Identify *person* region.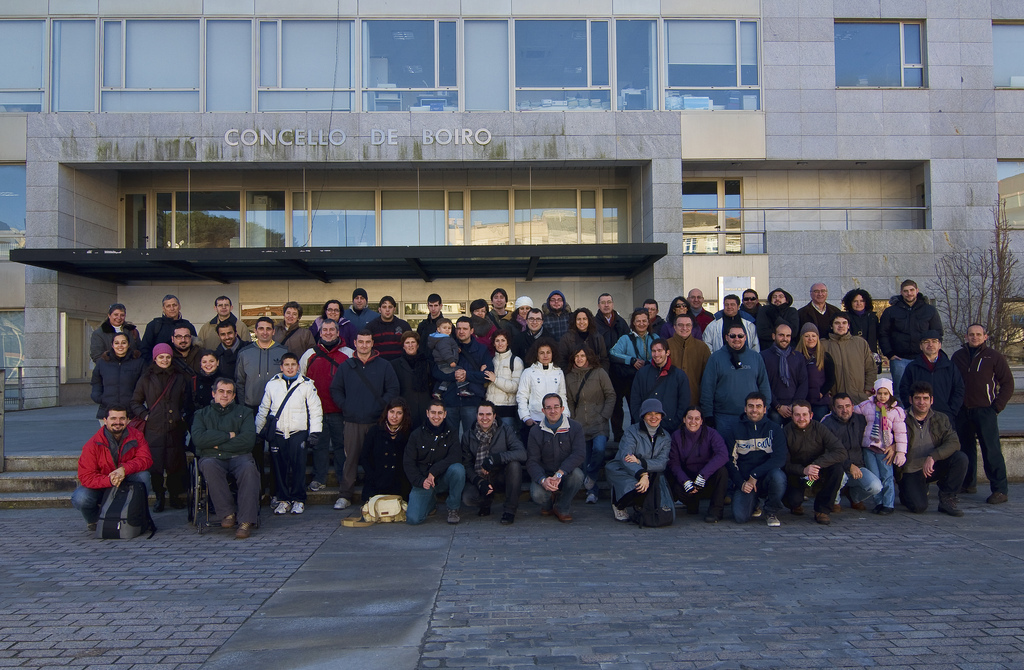
Region: {"x1": 210, "y1": 319, "x2": 250, "y2": 375}.
